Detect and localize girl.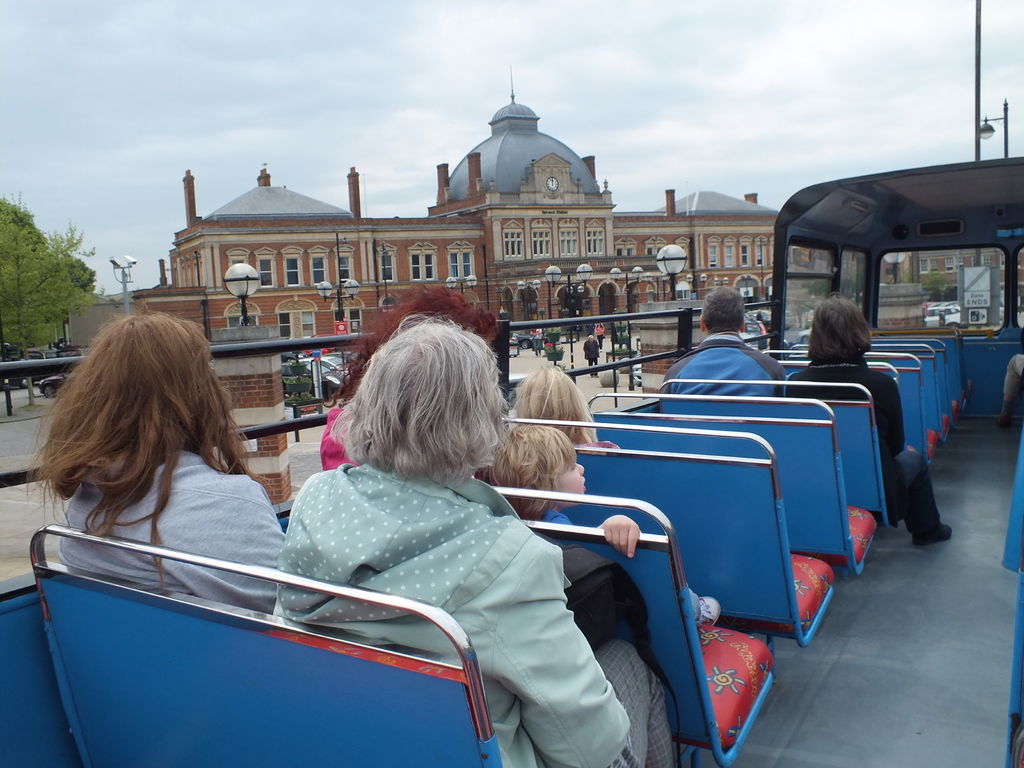
Localized at rect(474, 419, 718, 627).
